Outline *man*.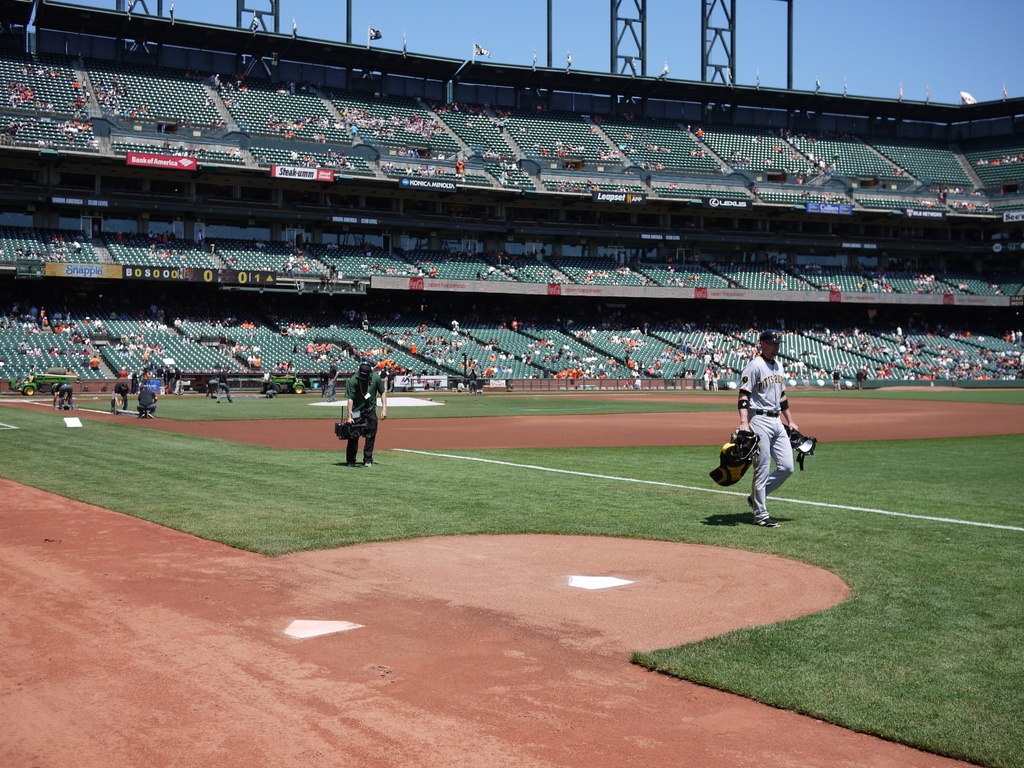
Outline: bbox=(540, 145, 549, 155).
